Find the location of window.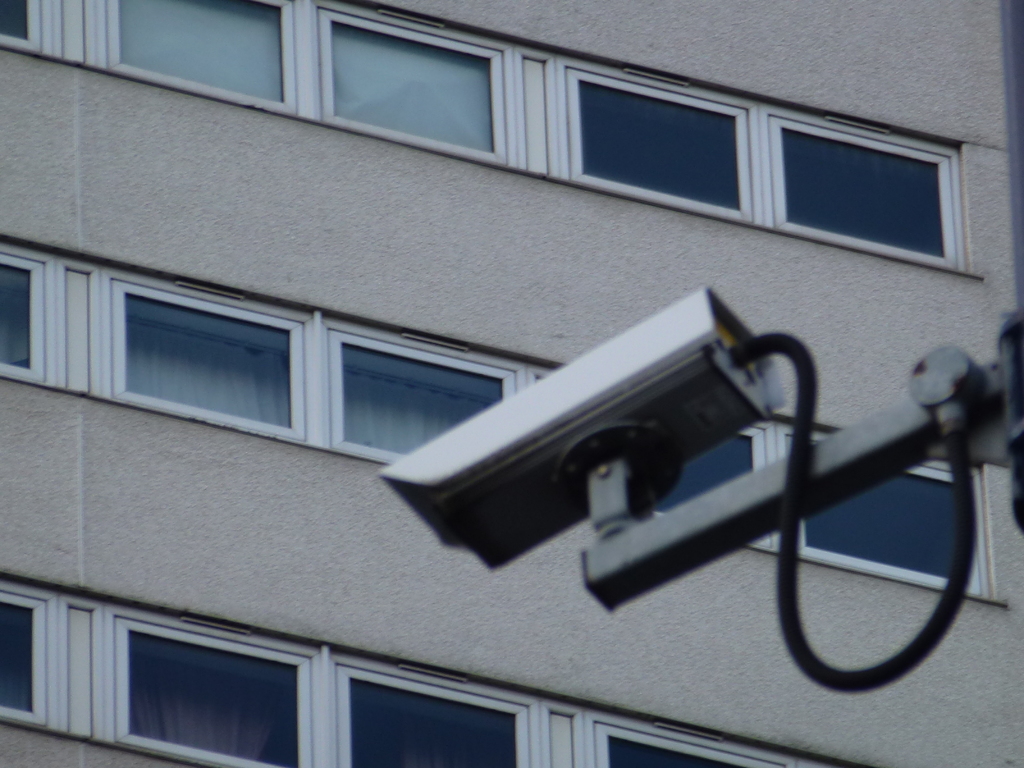
Location: 556,38,769,229.
